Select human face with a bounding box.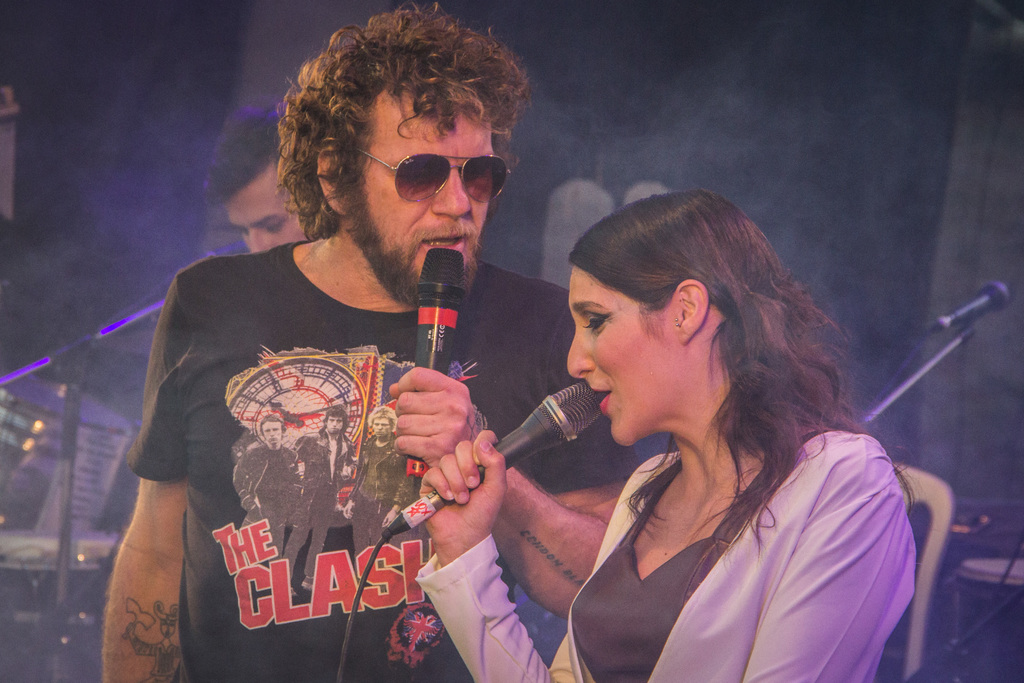
{"left": 360, "top": 94, "right": 487, "bottom": 298}.
